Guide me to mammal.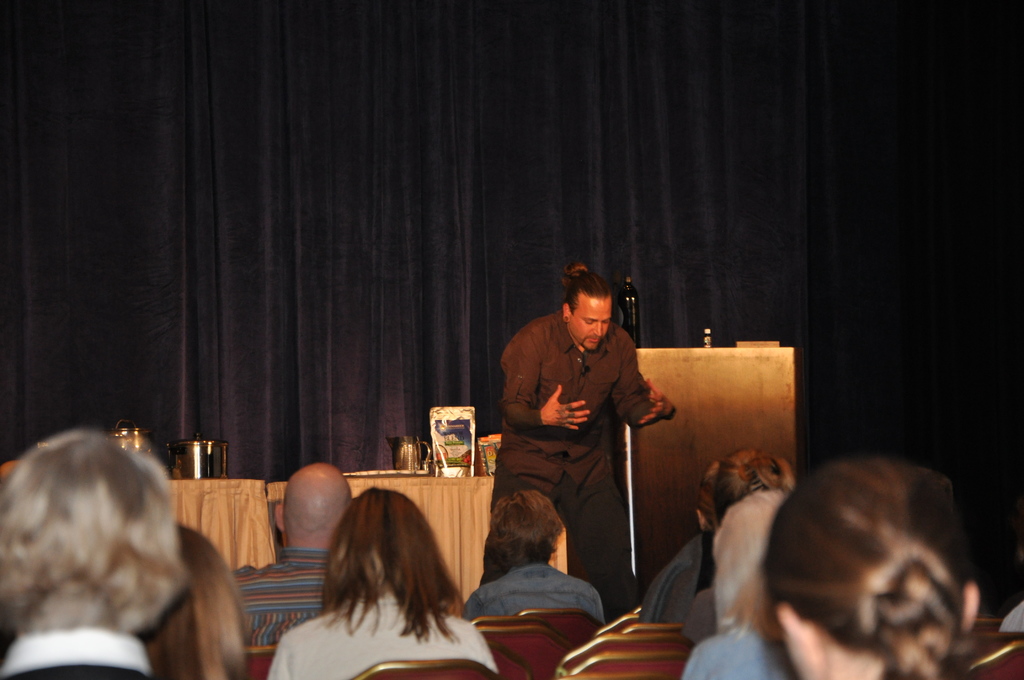
Guidance: (x1=480, y1=265, x2=668, y2=606).
